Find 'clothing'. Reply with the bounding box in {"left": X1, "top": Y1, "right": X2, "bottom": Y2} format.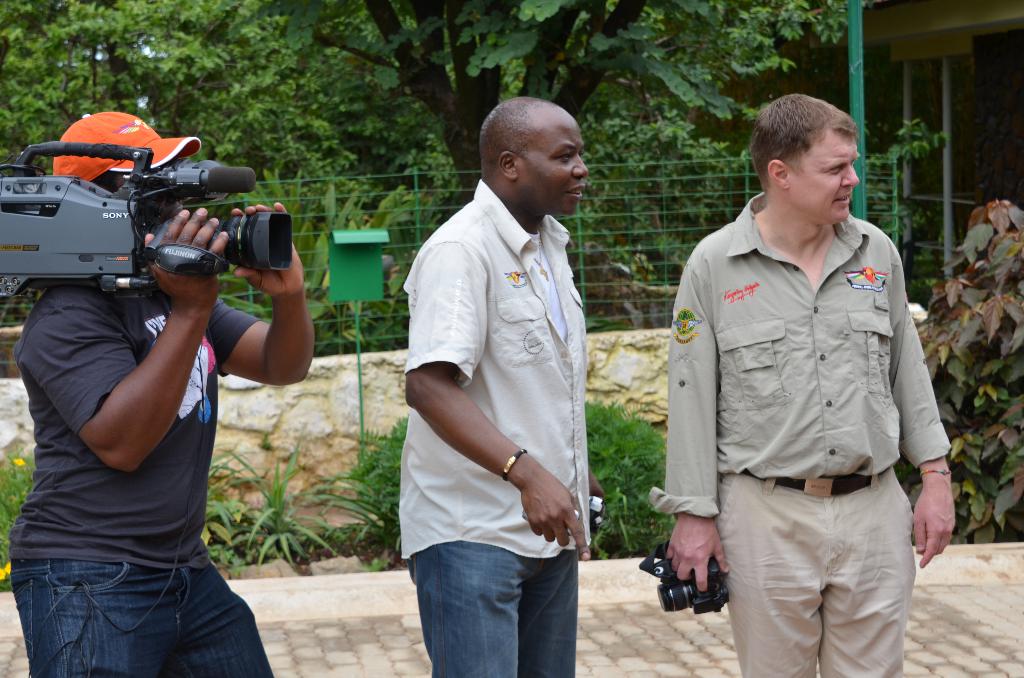
{"left": 3, "top": 273, "right": 275, "bottom": 677}.
